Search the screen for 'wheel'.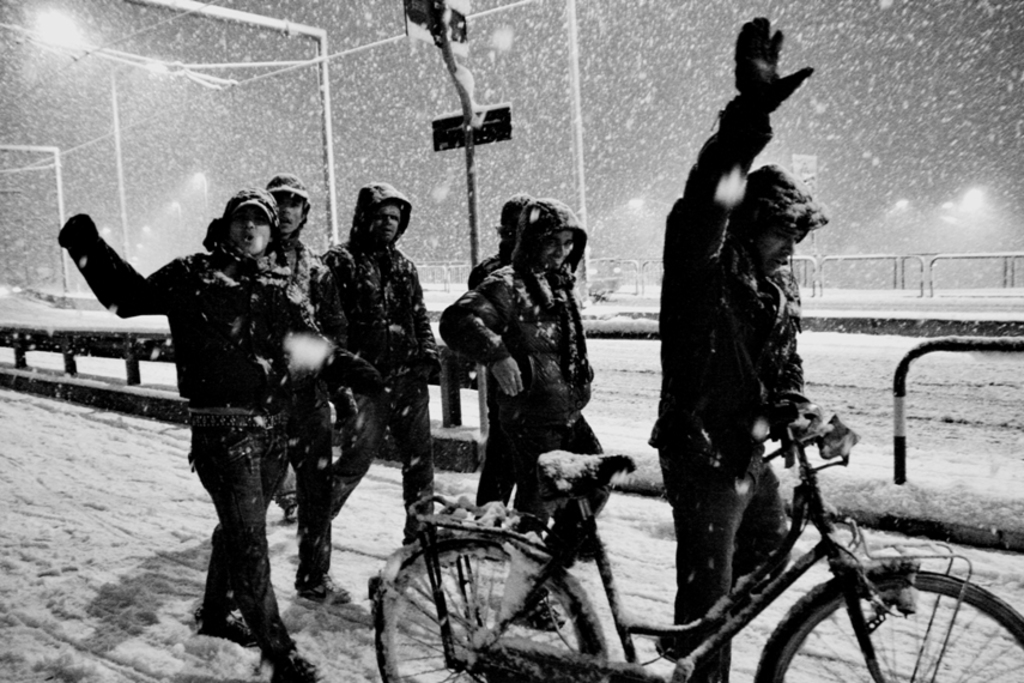
Found at rect(366, 530, 604, 682).
